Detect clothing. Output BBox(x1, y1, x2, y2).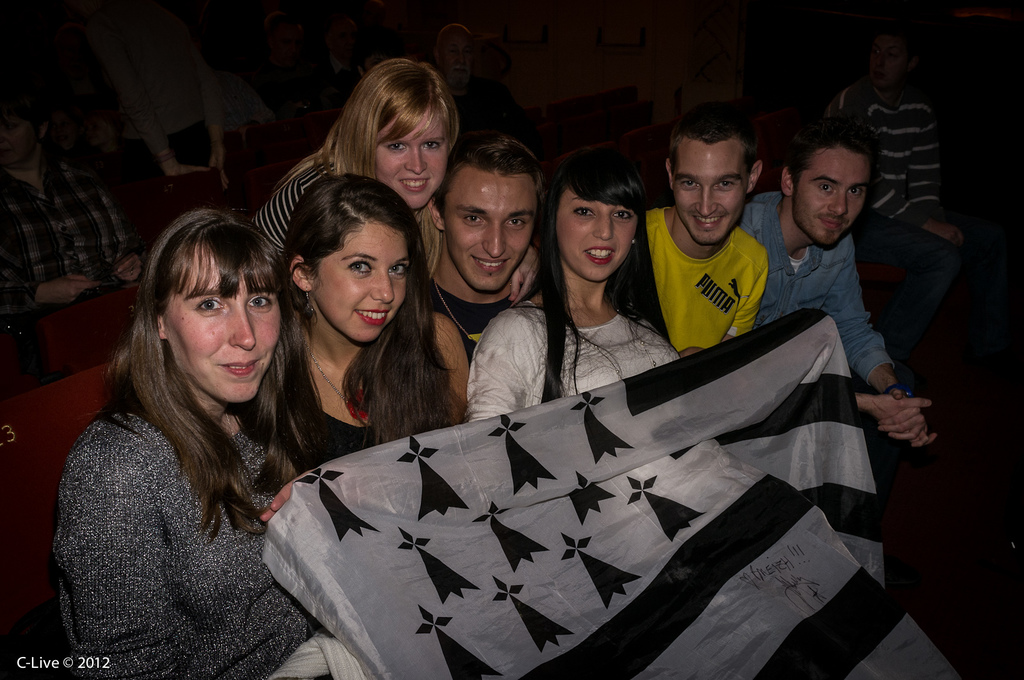
BBox(260, 310, 460, 474).
